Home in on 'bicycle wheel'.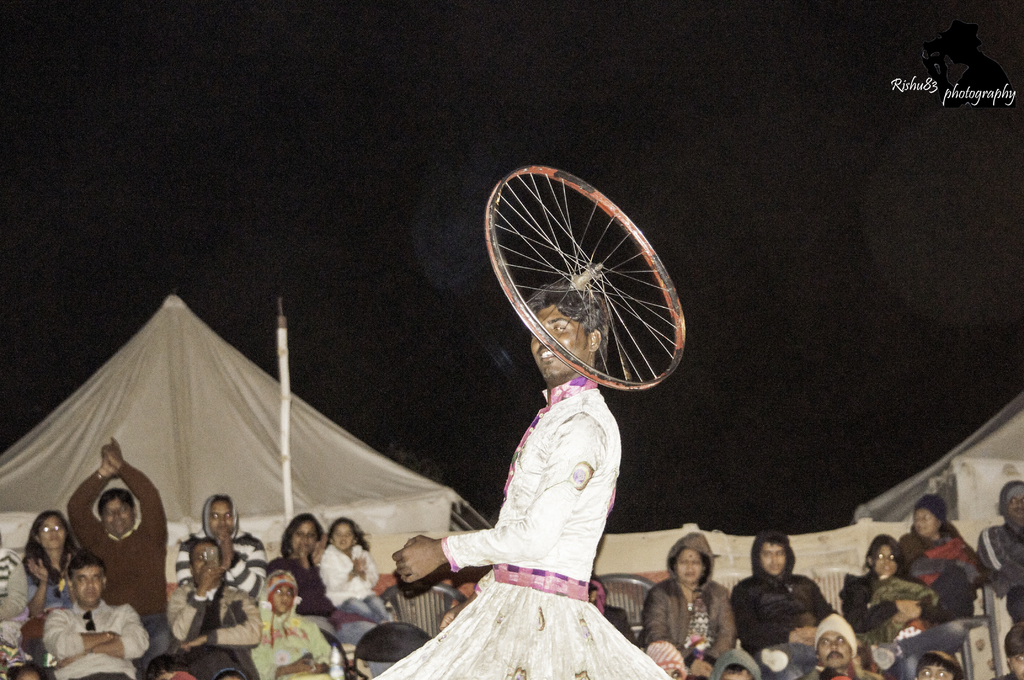
Homed in at (479, 168, 696, 410).
